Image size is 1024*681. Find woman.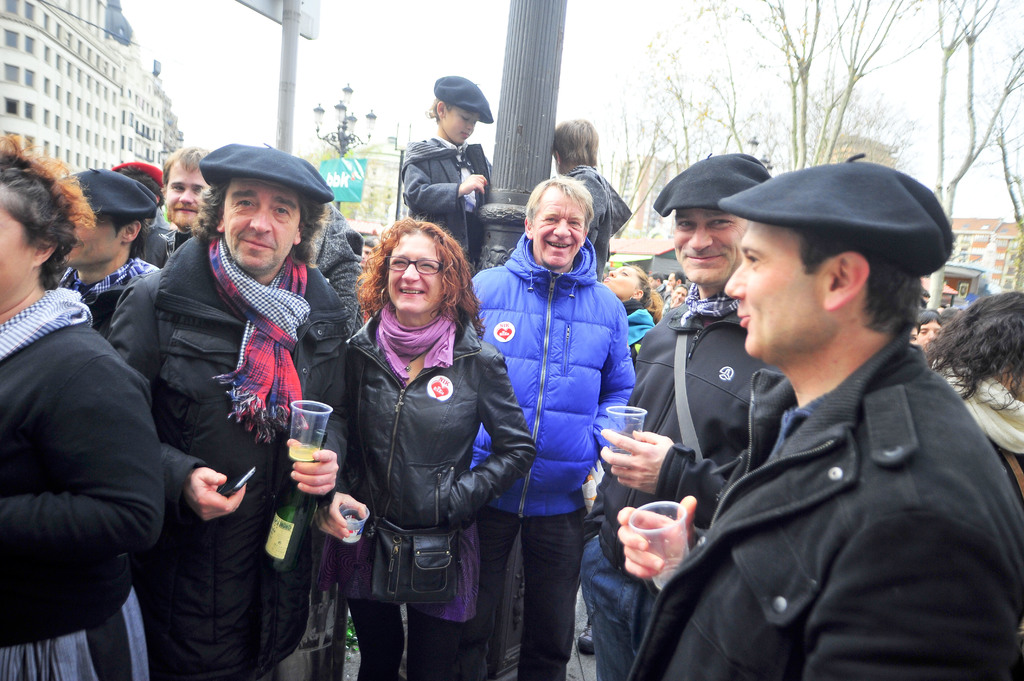
locate(916, 289, 1023, 501).
